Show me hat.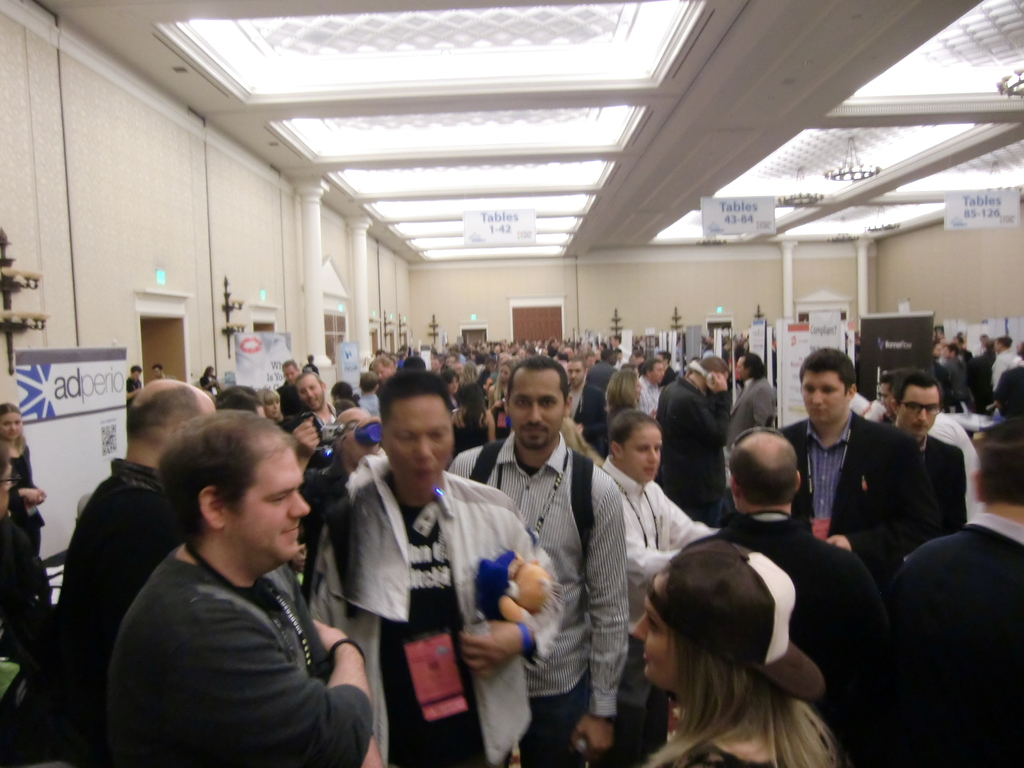
hat is here: left=650, top=543, right=829, bottom=703.
